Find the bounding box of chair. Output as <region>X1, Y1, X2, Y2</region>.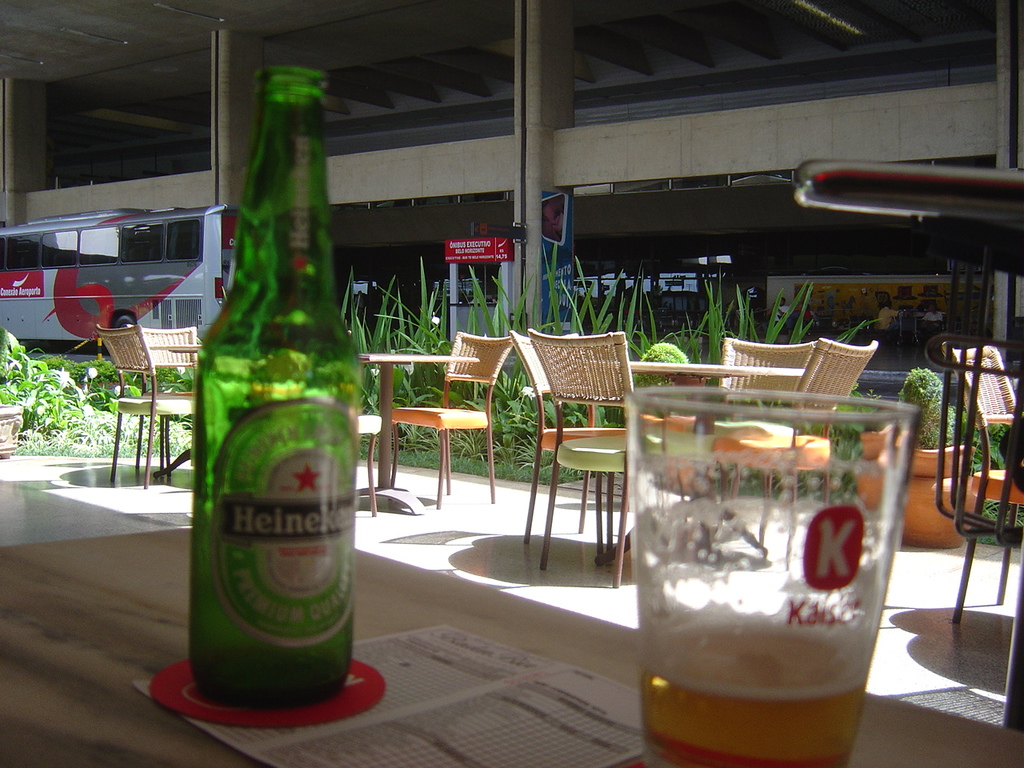
<region>655, 335, 823, 550</region>.
